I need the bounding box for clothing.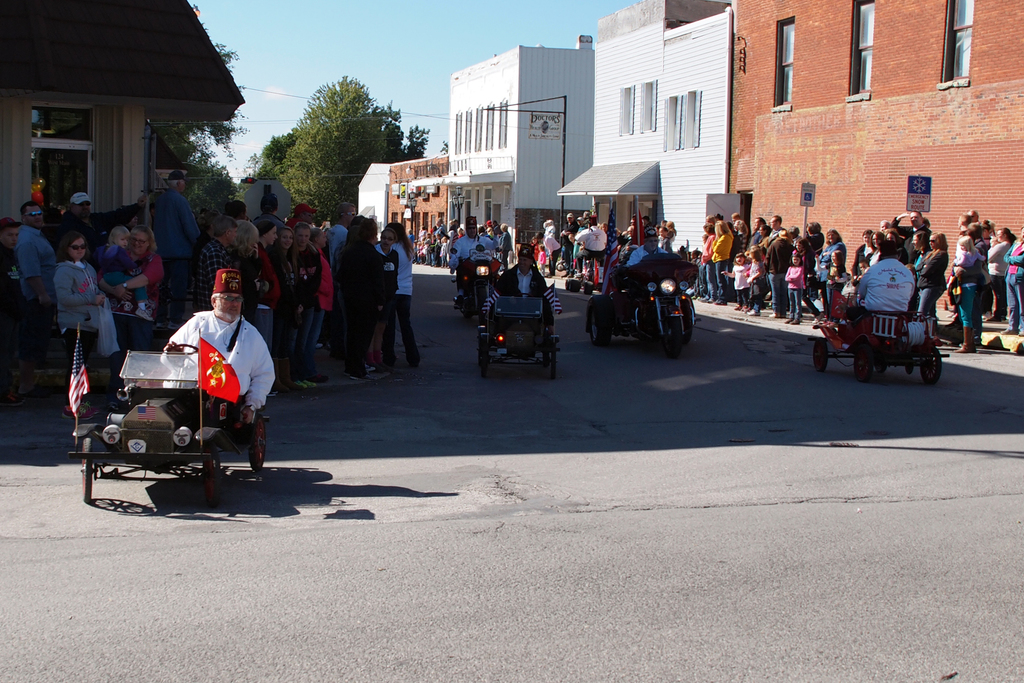
Here it is: box=[481, 258, 561, 315].
